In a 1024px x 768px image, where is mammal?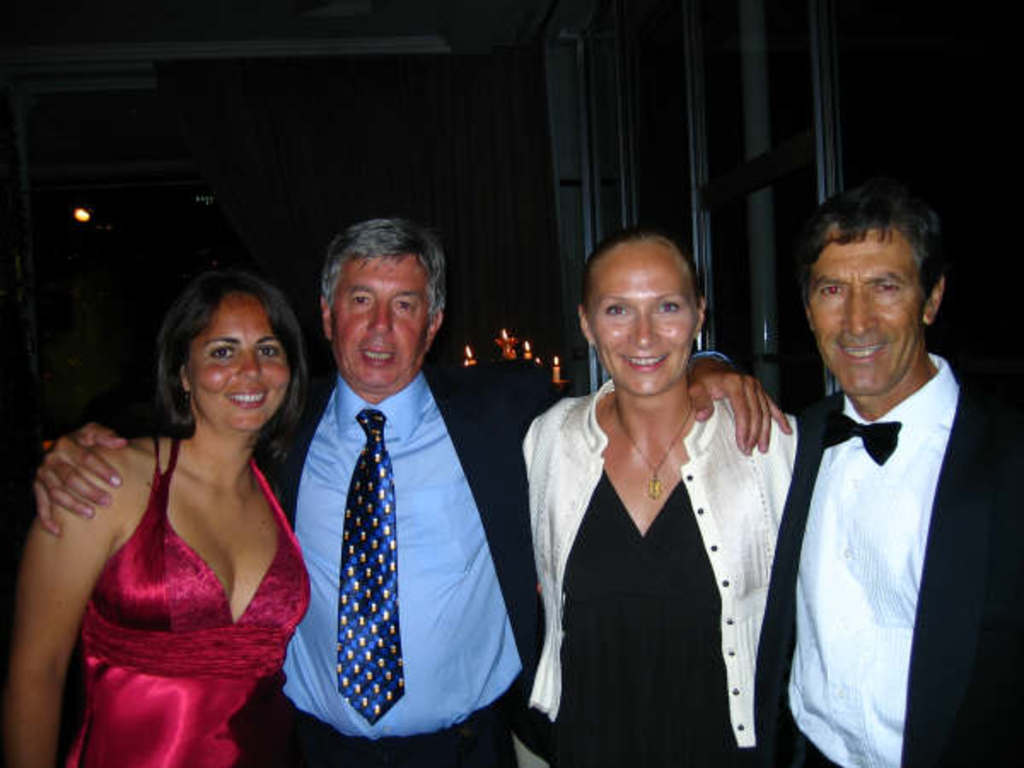
39/220/792/766.
